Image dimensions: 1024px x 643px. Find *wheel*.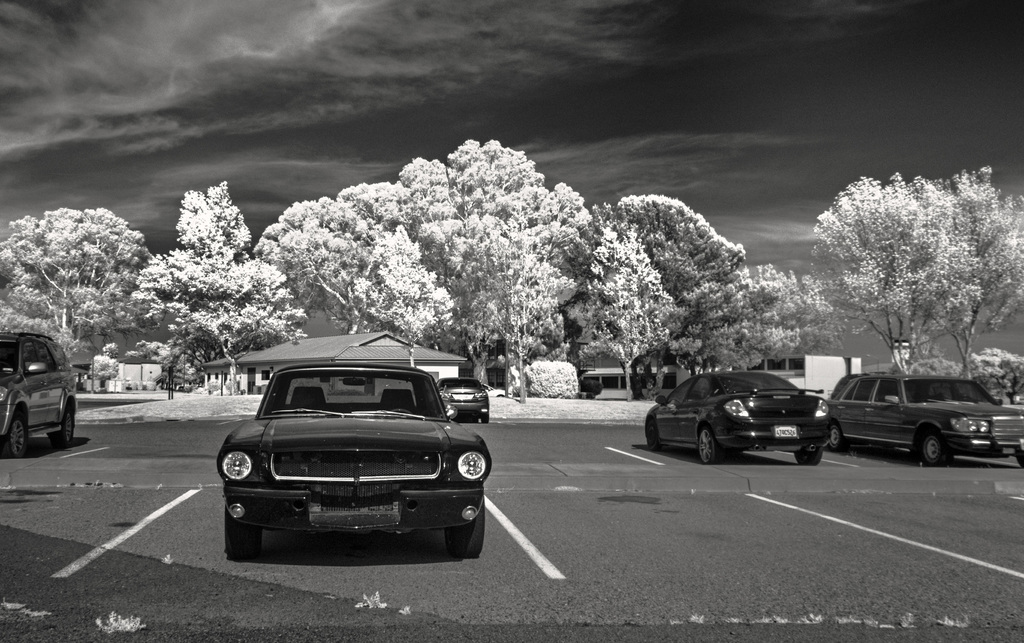
x1=442, y1=504, x2=490, y2=558.
